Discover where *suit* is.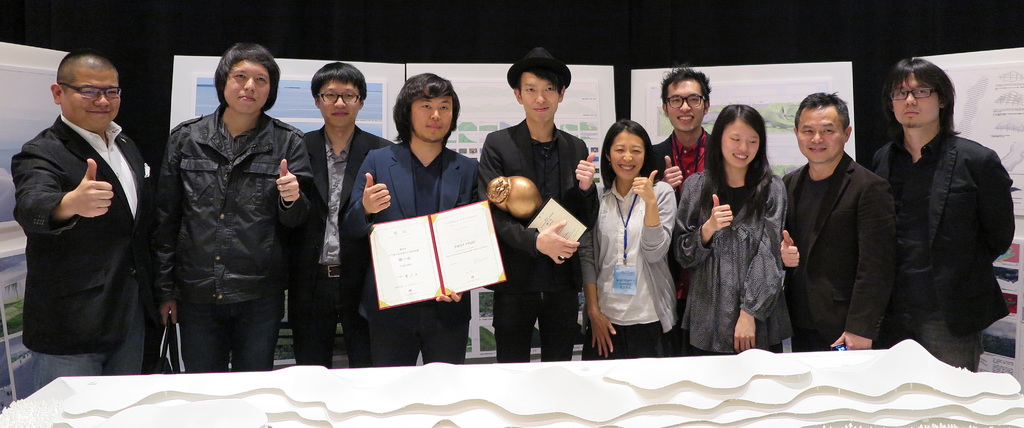
Discovered at x1=285, y1=125, x2=394, y2=370.
